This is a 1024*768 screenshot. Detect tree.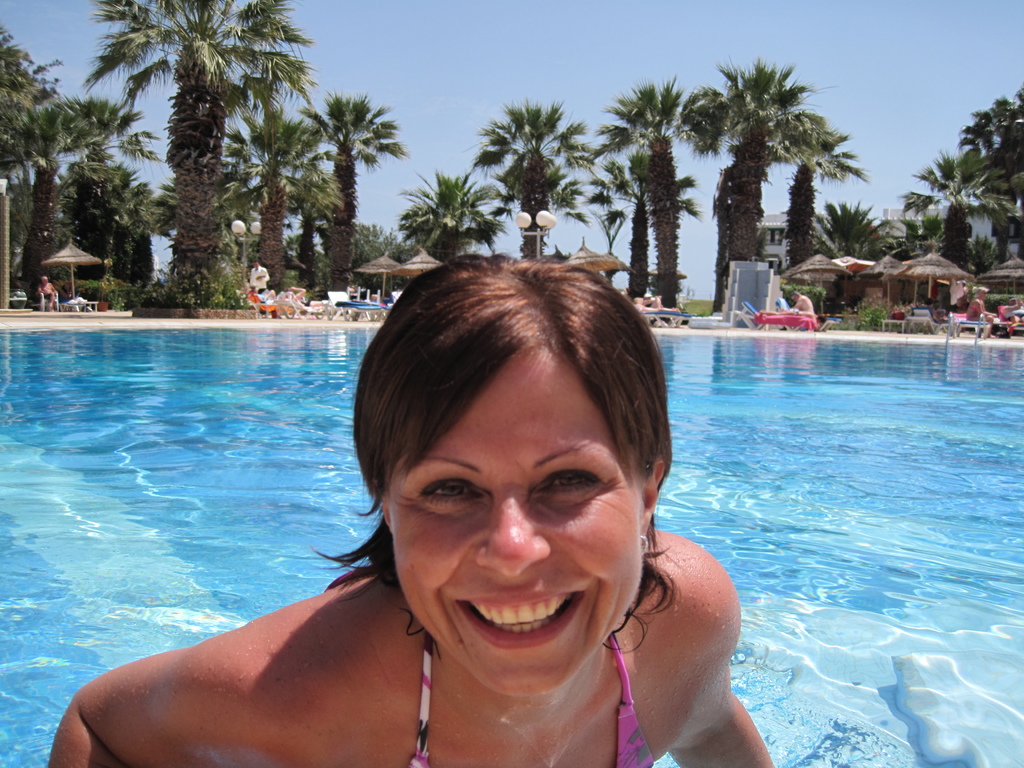
Rect(583, 82, 706, 314).
